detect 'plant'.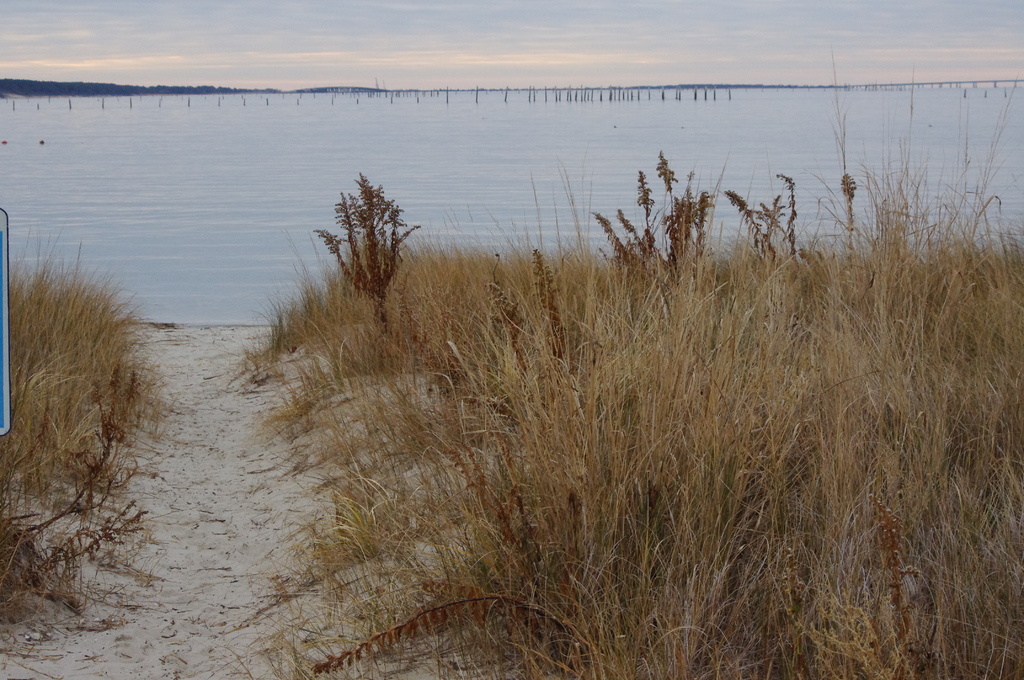
Detected at (584, 147, 712, 289).
